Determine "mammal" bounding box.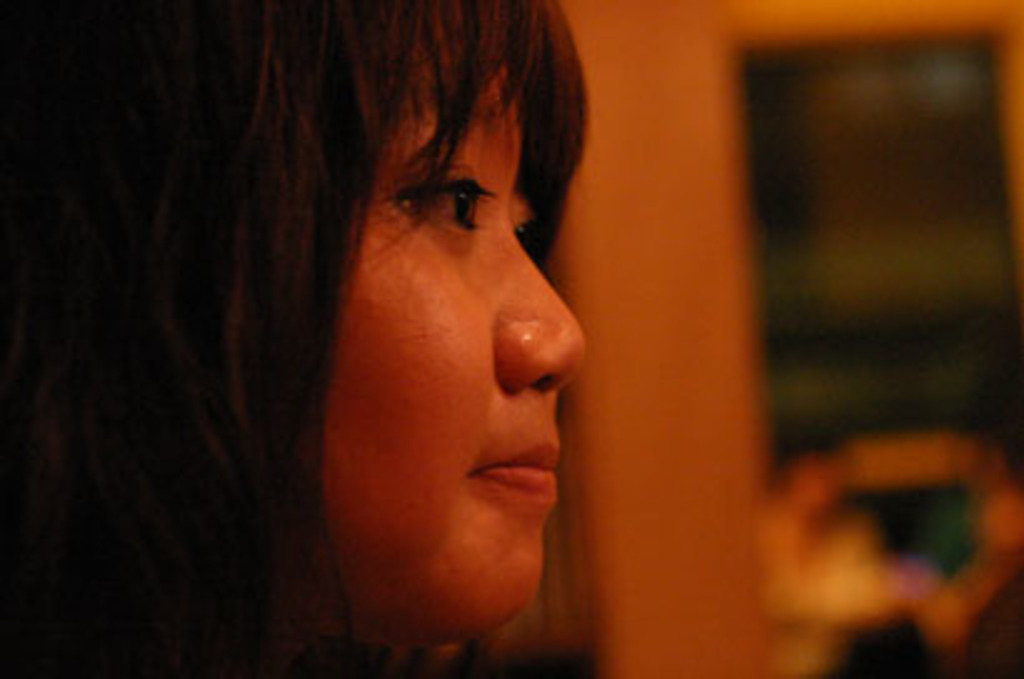
Determined: BBox(55, 0, 679, 678).
